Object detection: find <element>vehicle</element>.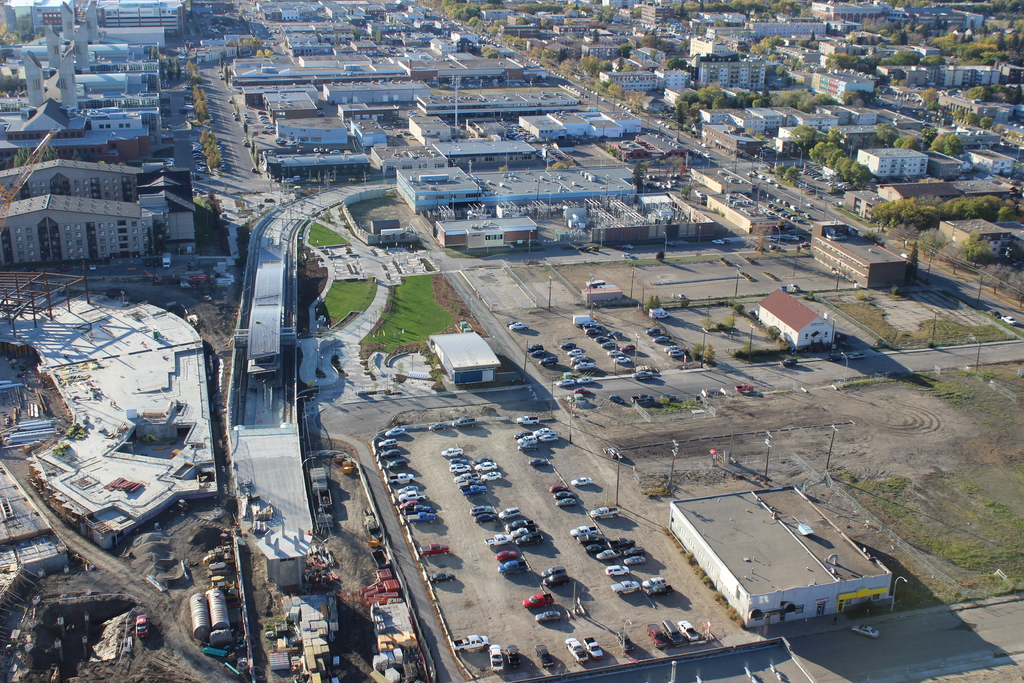
[564, 393, 586, 399].
